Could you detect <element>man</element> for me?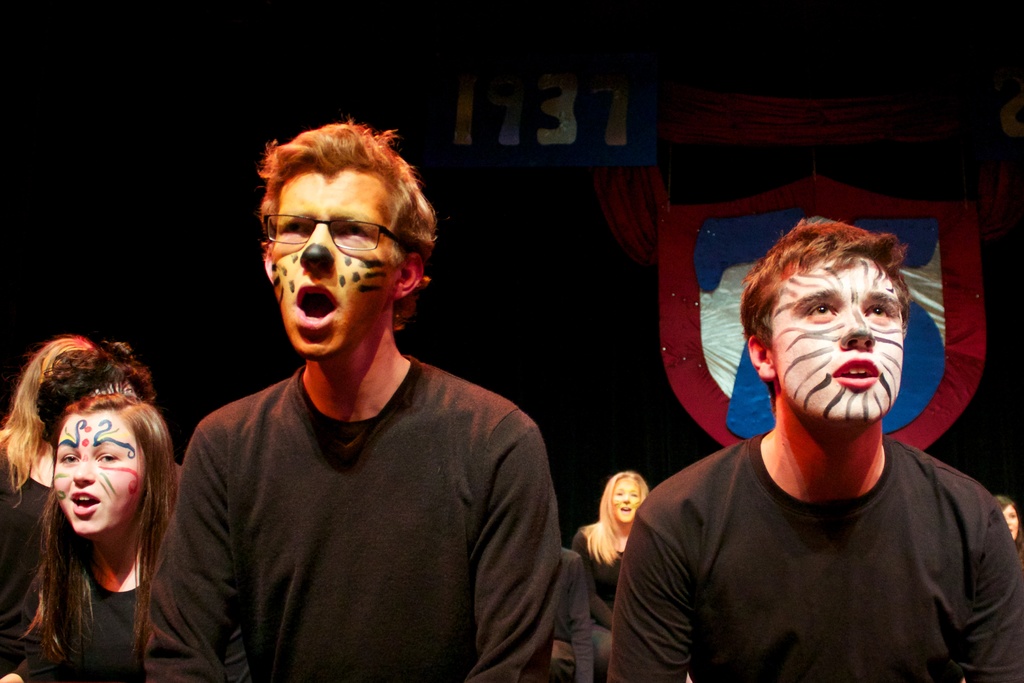
Detection result: x1=618 y1=224 x2=1010 y2=677.
